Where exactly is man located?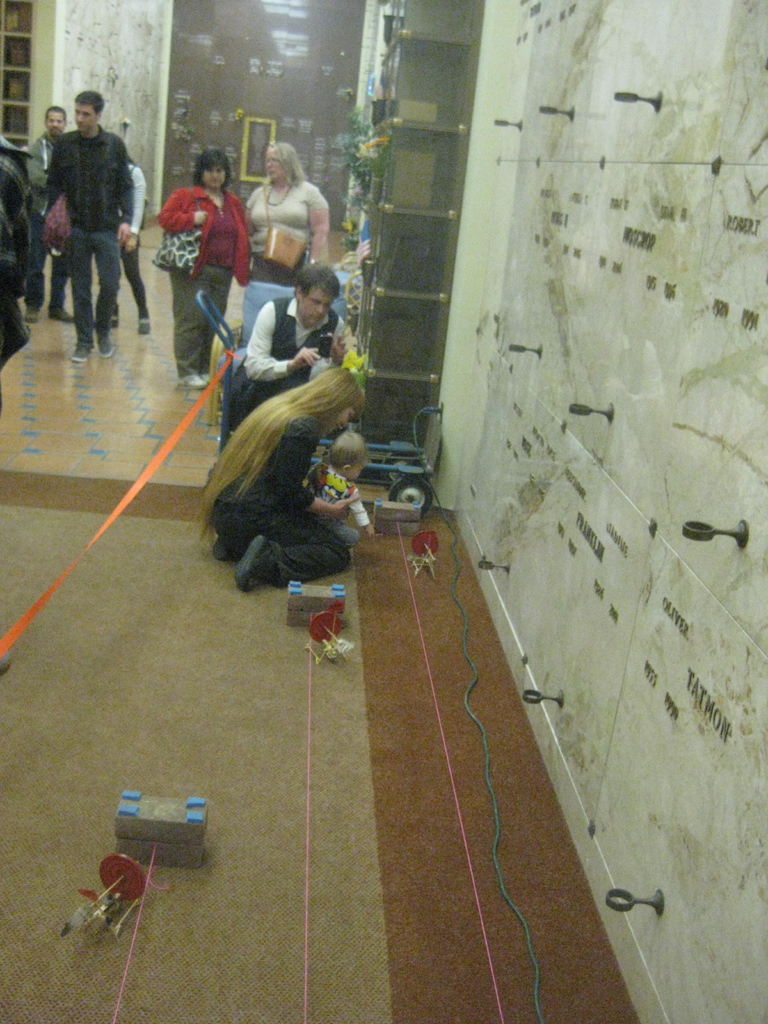
Its bounding box is [44, 106, 150, 362].
